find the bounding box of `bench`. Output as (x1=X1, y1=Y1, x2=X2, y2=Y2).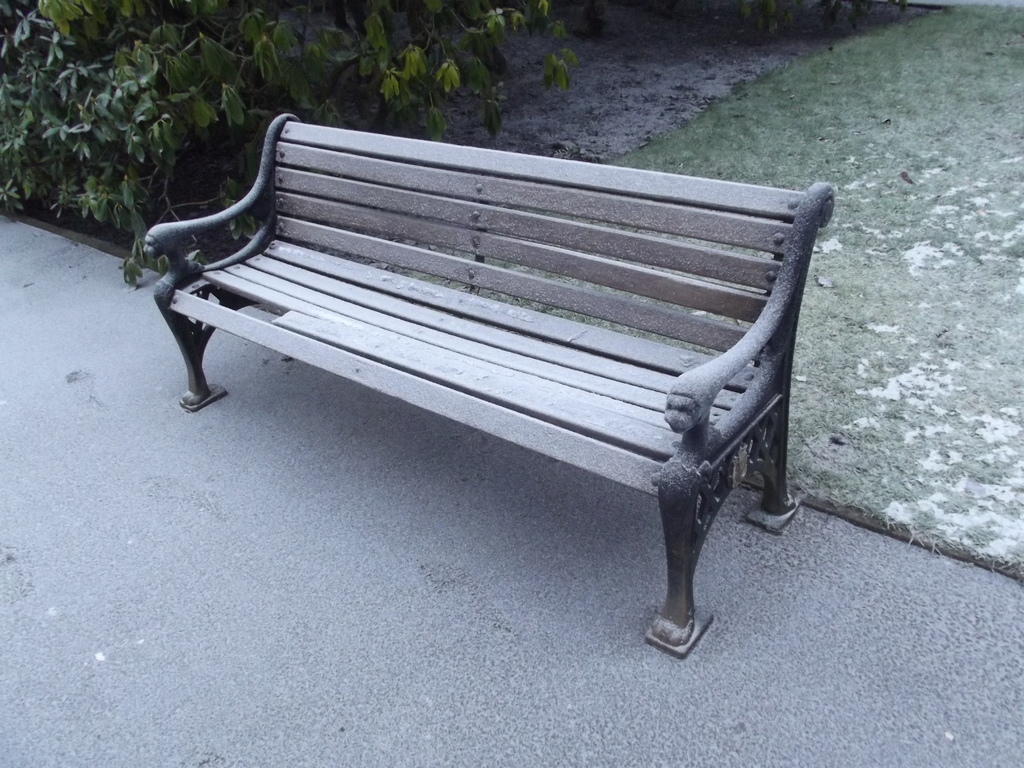
(x1=153, y1=169, x2=771, y2=672).
